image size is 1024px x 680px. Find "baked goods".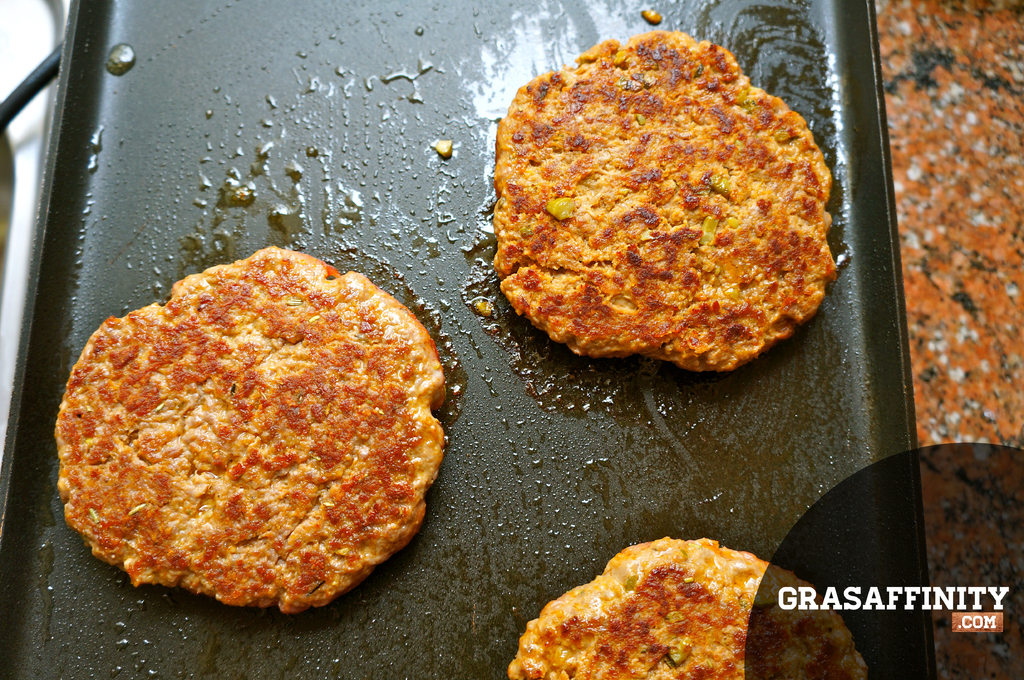
<box>507,534,860,679</box>.
